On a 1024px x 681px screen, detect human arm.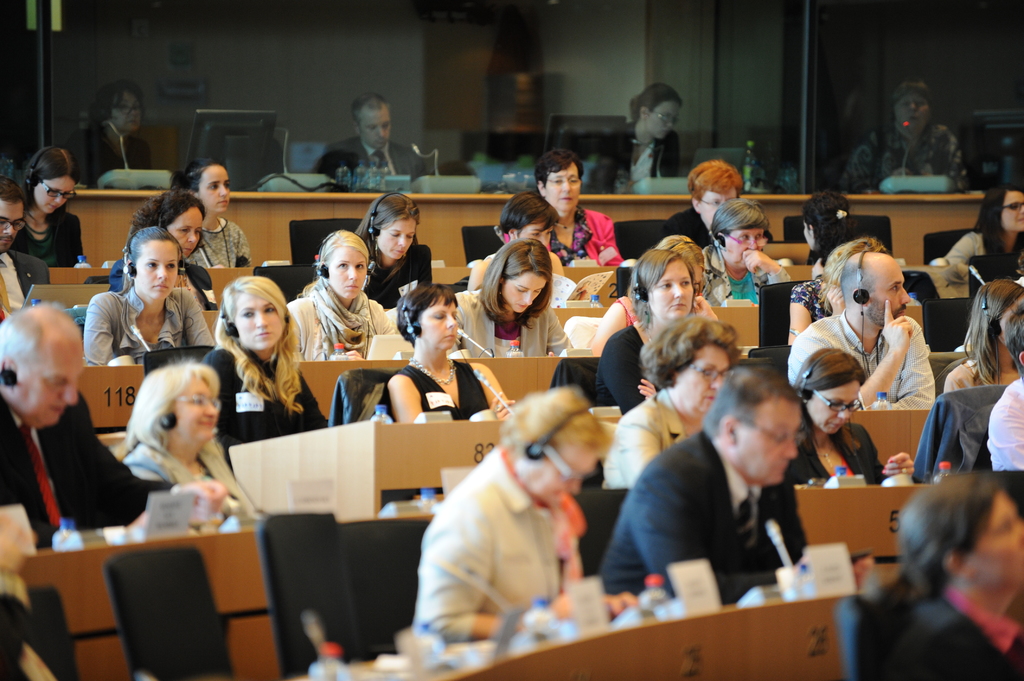
<bbox>786, 437, 852, 490</bbox>.
